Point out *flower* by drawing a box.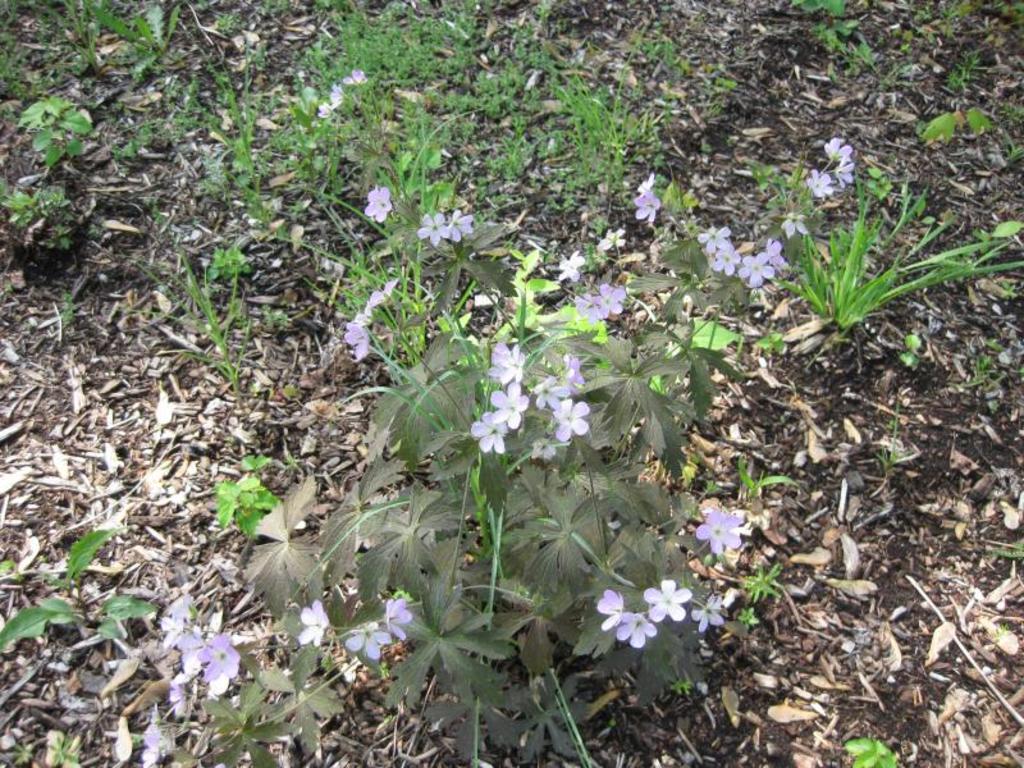
379,596,411,644.
